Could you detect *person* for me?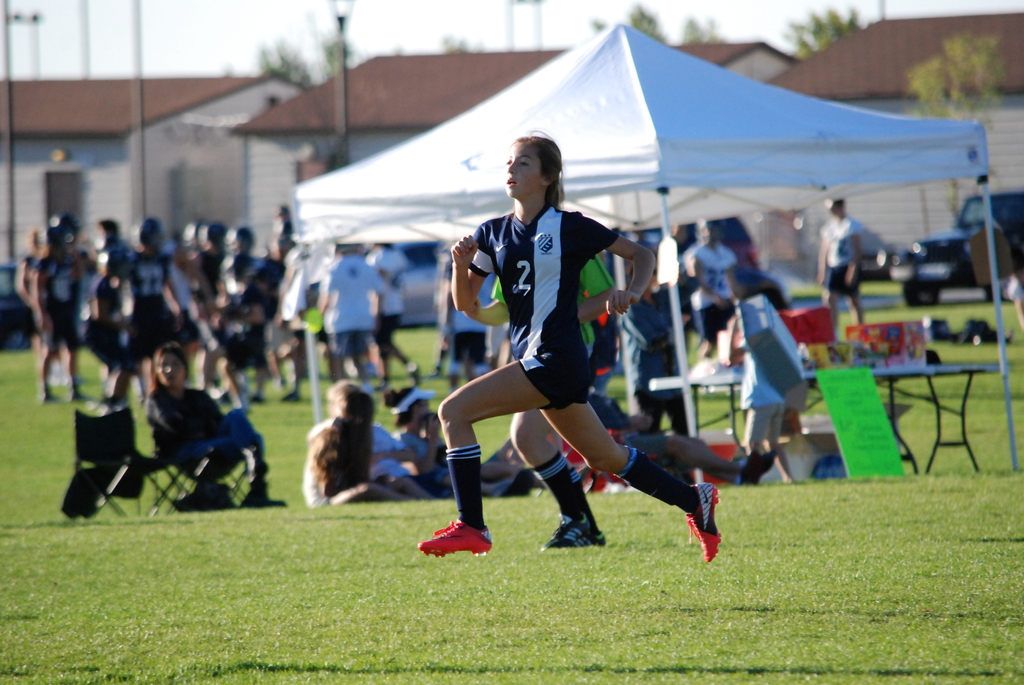
Detection result: {"left": 729, "top": 267, "right": 804, "bottom": 485}.
